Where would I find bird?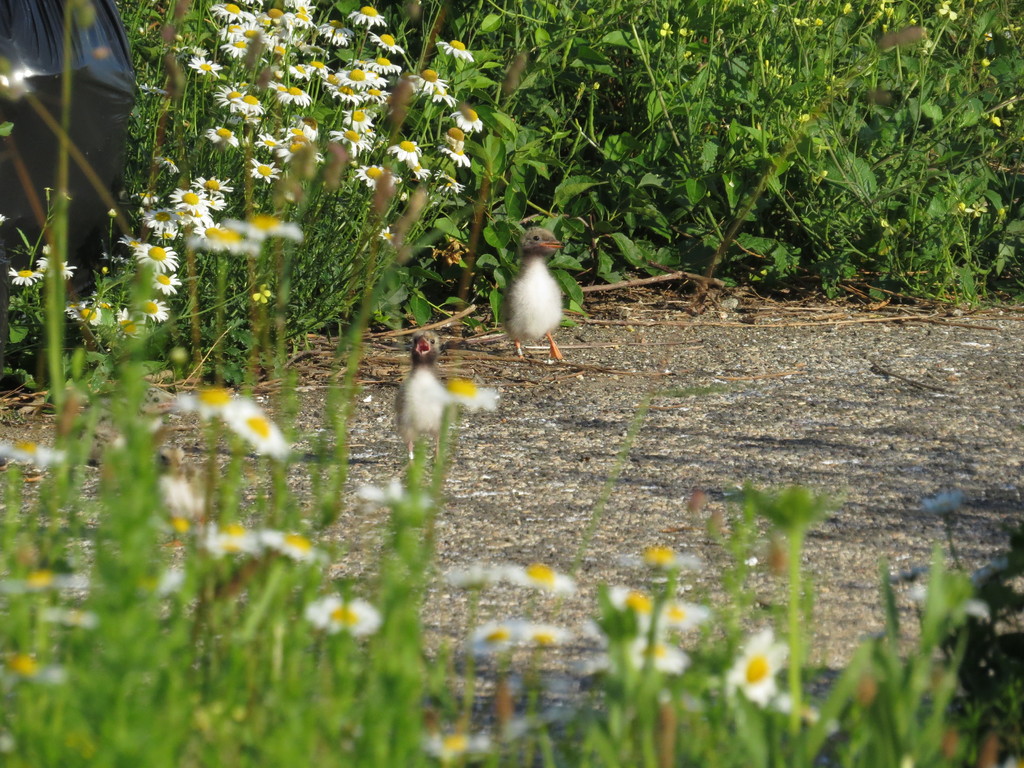
At {"x1": 393, "y1": 327, "x2": 467, "y2": 482}.
